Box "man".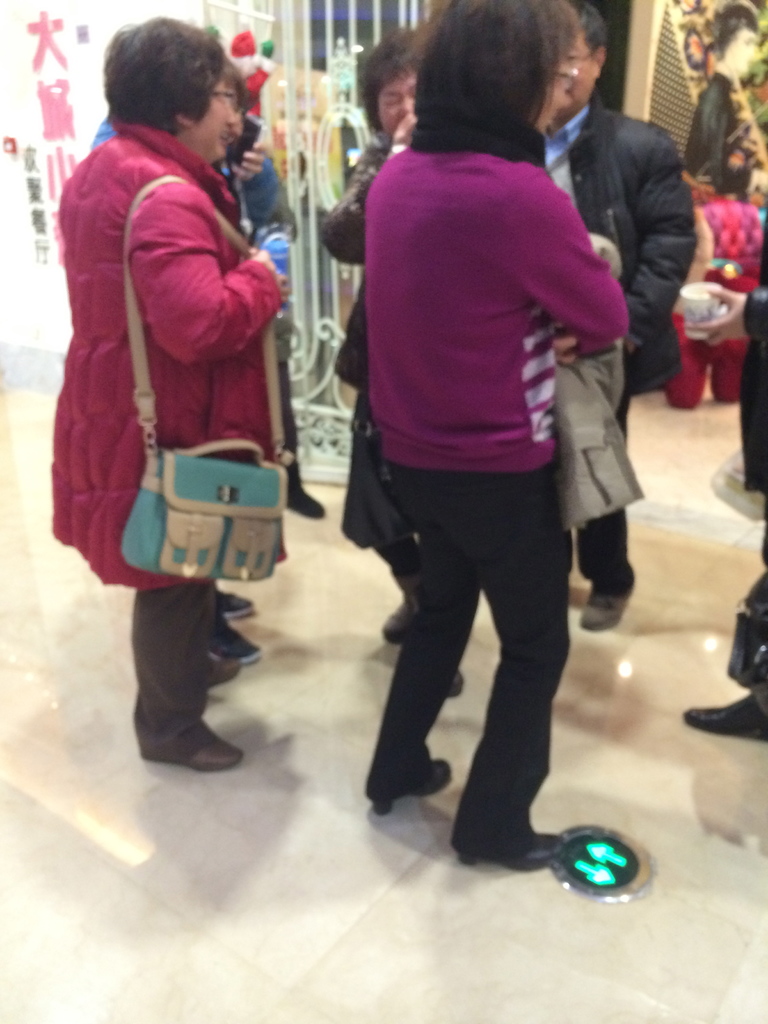
(541,10,700,657).
